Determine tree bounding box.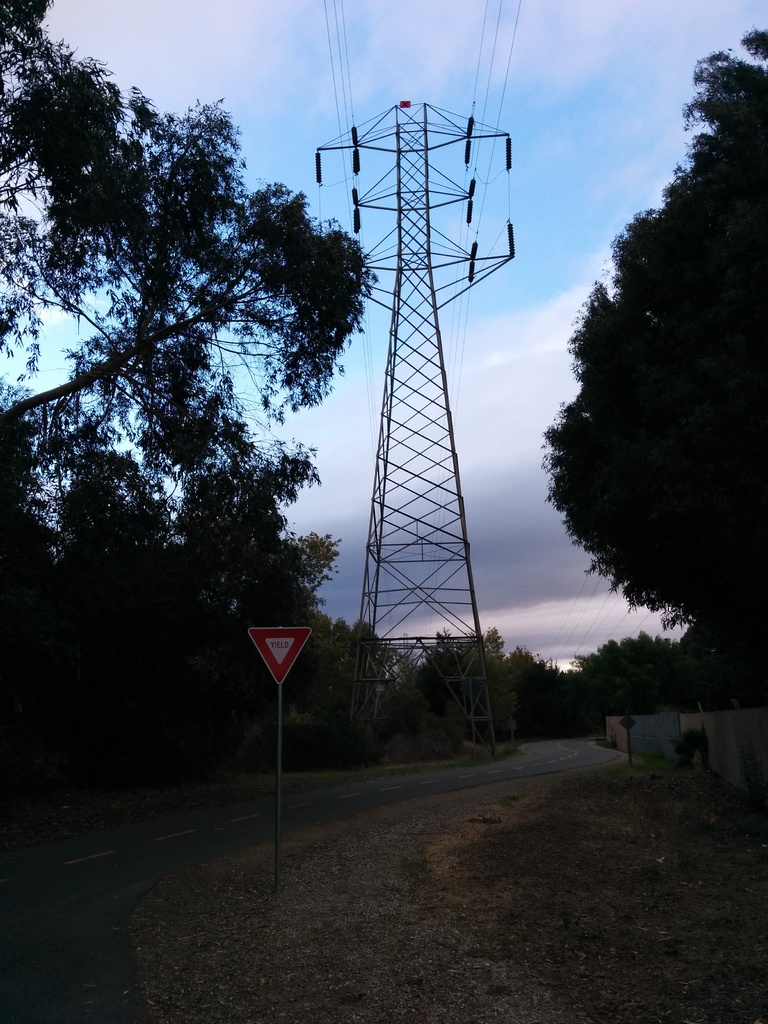
Determined: [x1=0, y1=0, x2=380, y2=422].
